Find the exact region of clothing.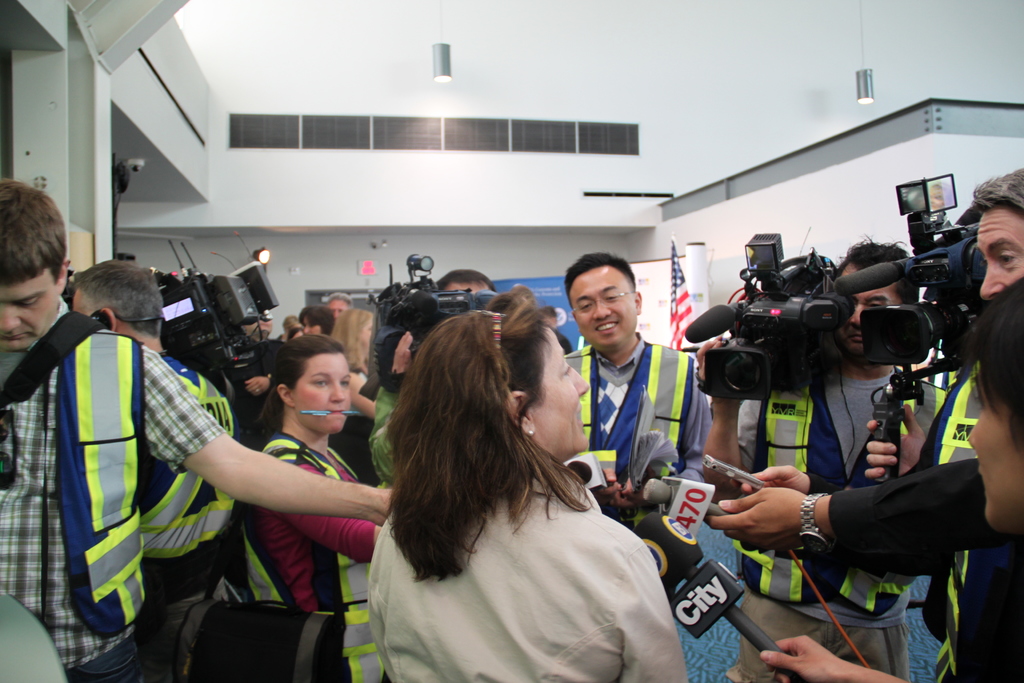
Exact region: [x1=25, y1=269, x2=241, y2=682].
